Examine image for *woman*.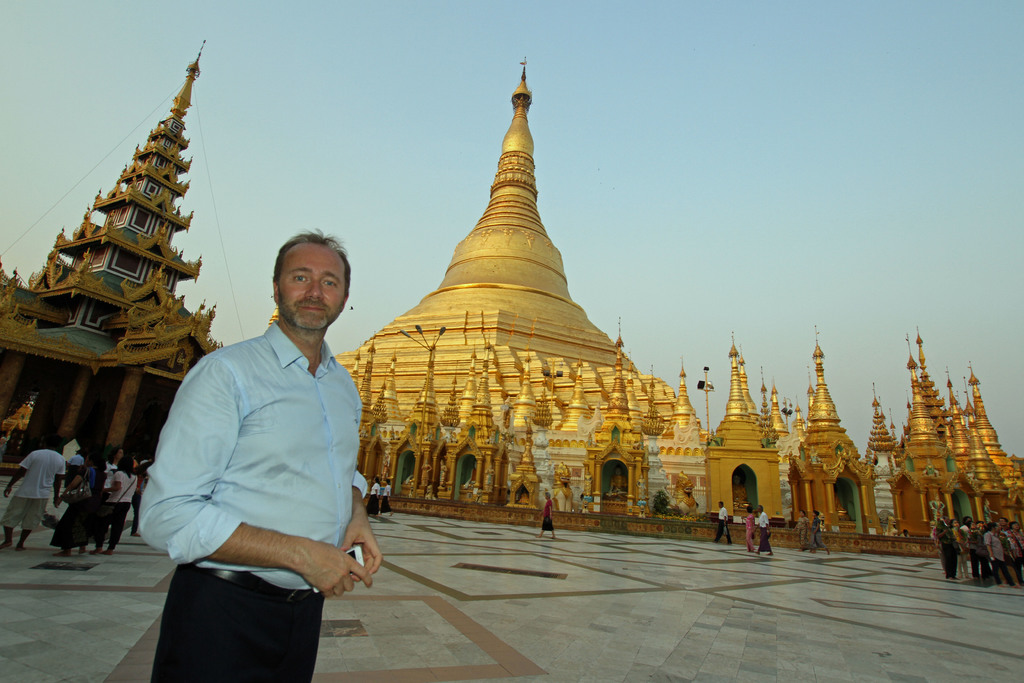
Examination result: <region>104, 443, 124, 490</region>.
